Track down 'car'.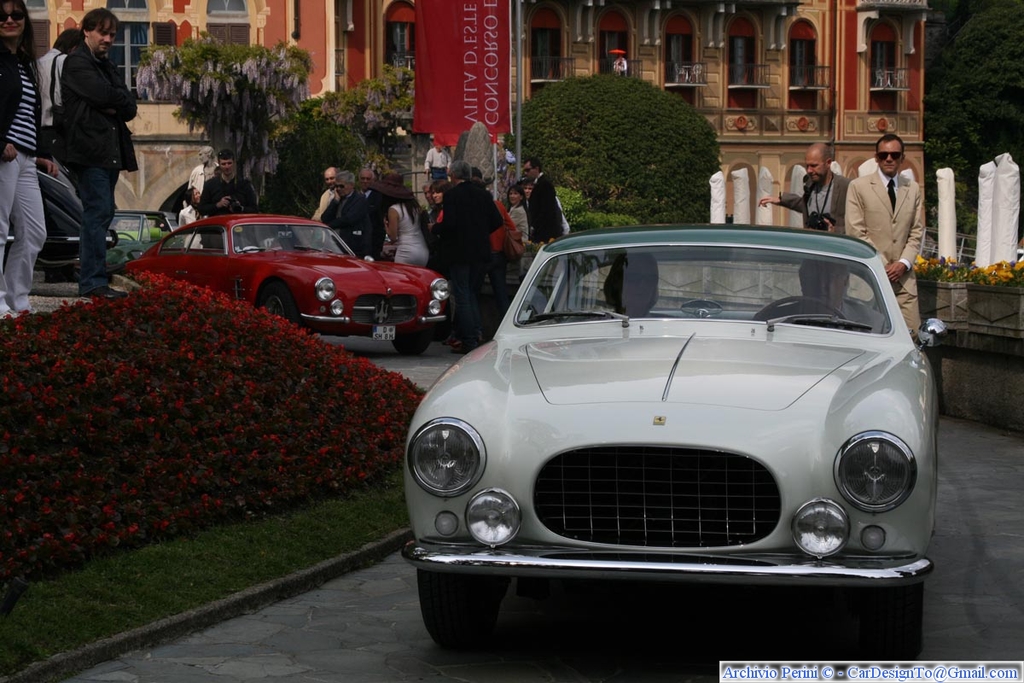
Tracked to {"x1": 125, "y1": 211, "x2": 451, "y2": 356}.
